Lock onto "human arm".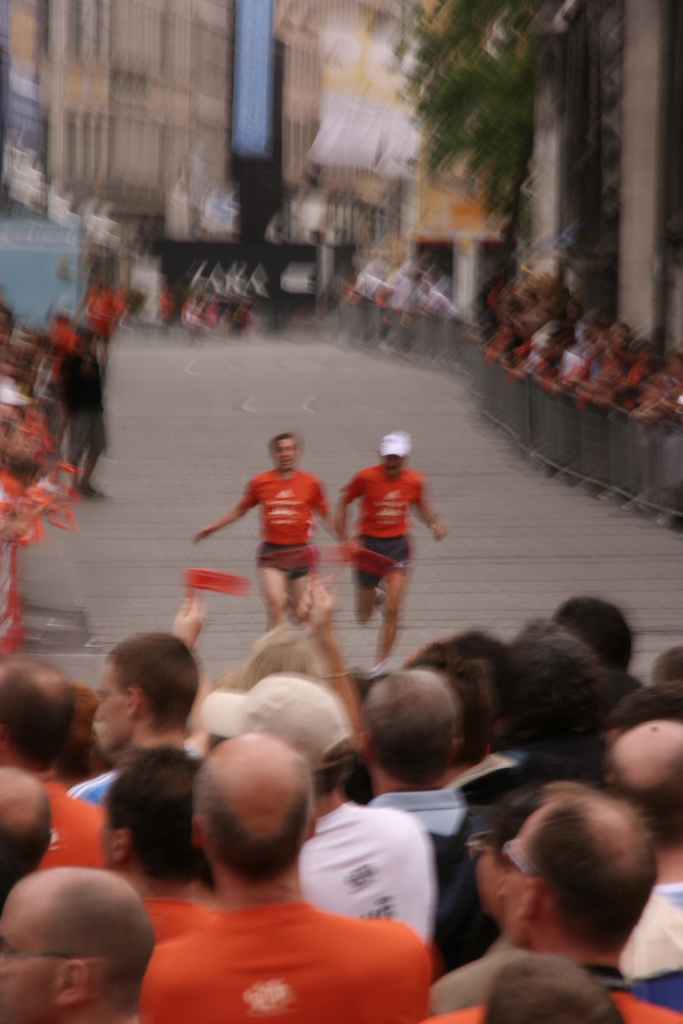
Locked: detection(165, 581, 207, 648).
